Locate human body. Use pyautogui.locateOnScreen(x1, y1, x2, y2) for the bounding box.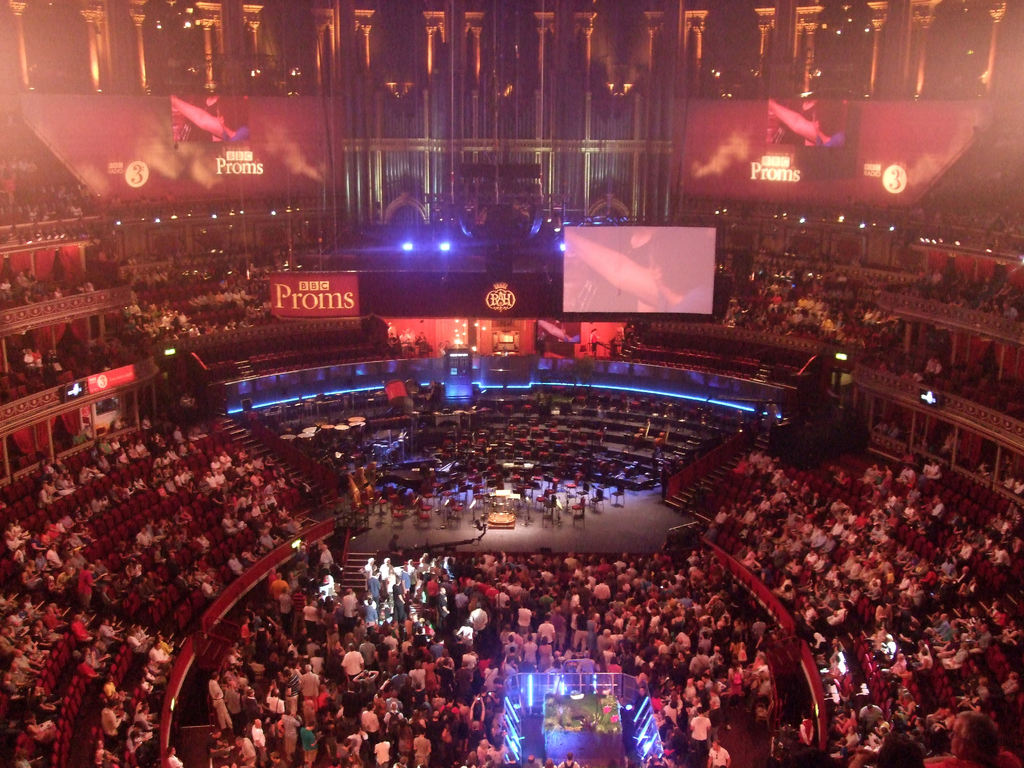
pyautogui.locateOnScreen(91, 467, 97, 479).
